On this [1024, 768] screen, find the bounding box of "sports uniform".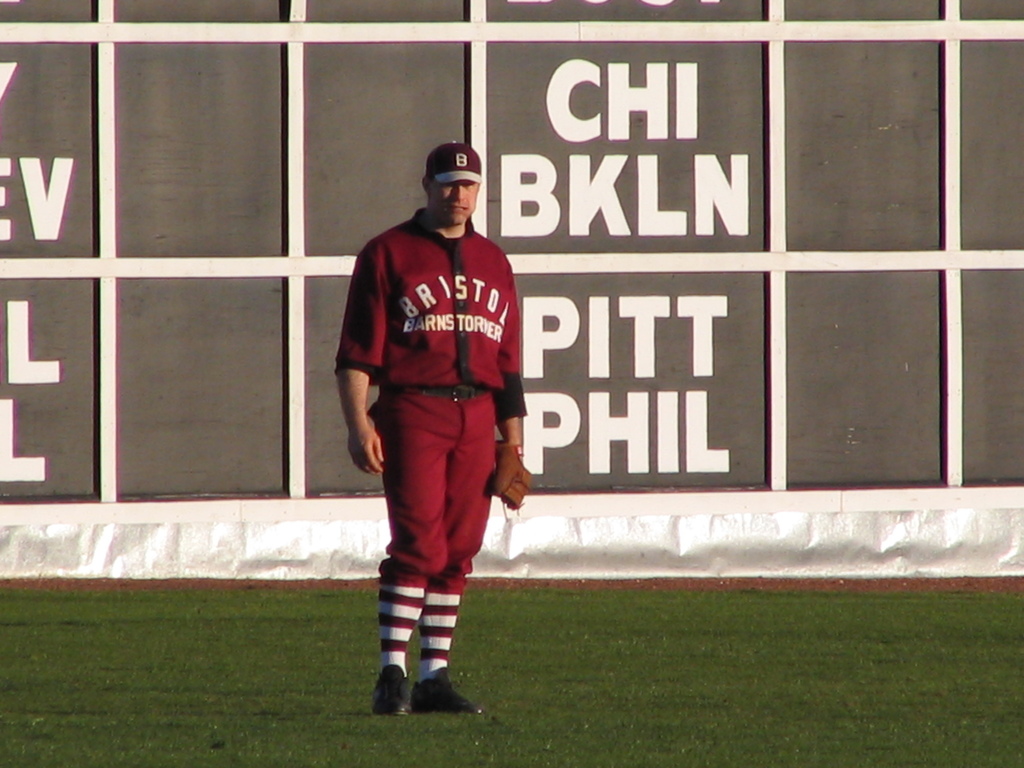
Bounding box: (333, 145, 531, 713).
